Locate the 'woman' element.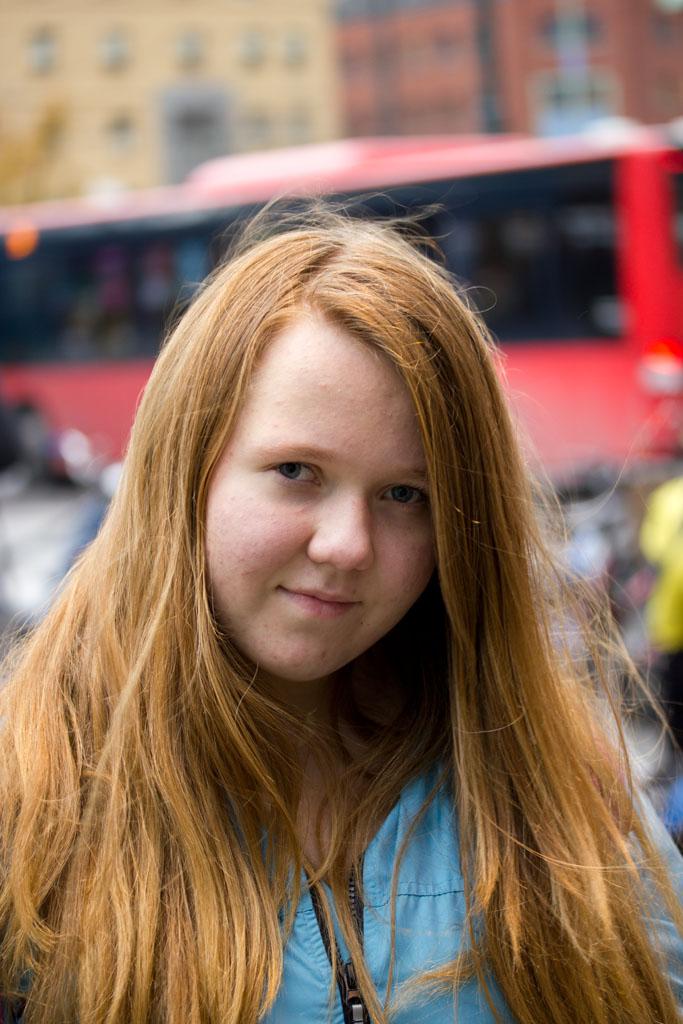
Element bbox: {"x1": 6, "y1": 181, "x2": 661, "y2": 982}.
